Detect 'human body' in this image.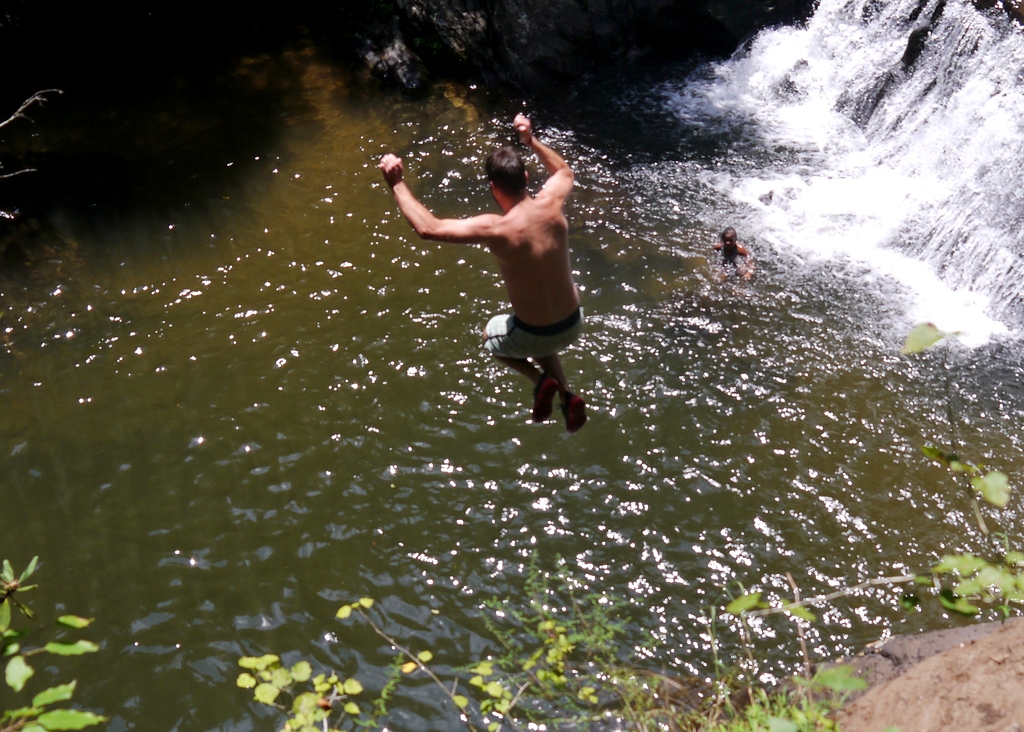
Detection: rect(700, 223, 753, 286).
